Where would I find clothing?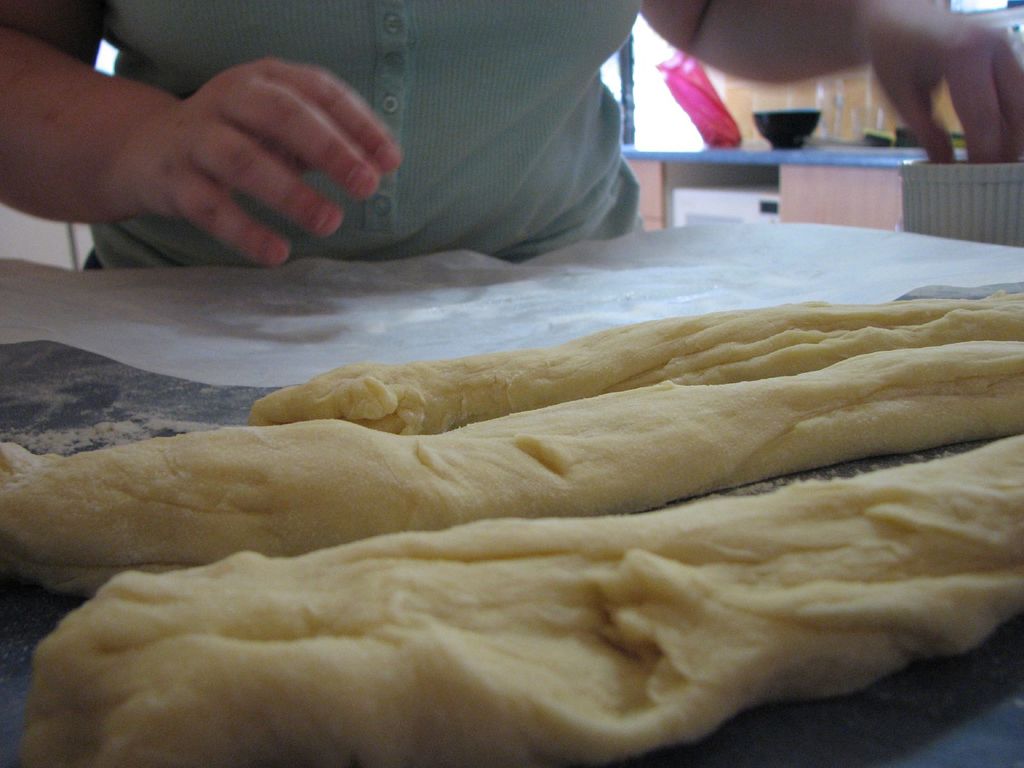
At bbox=[81, 0, 644, 271].
